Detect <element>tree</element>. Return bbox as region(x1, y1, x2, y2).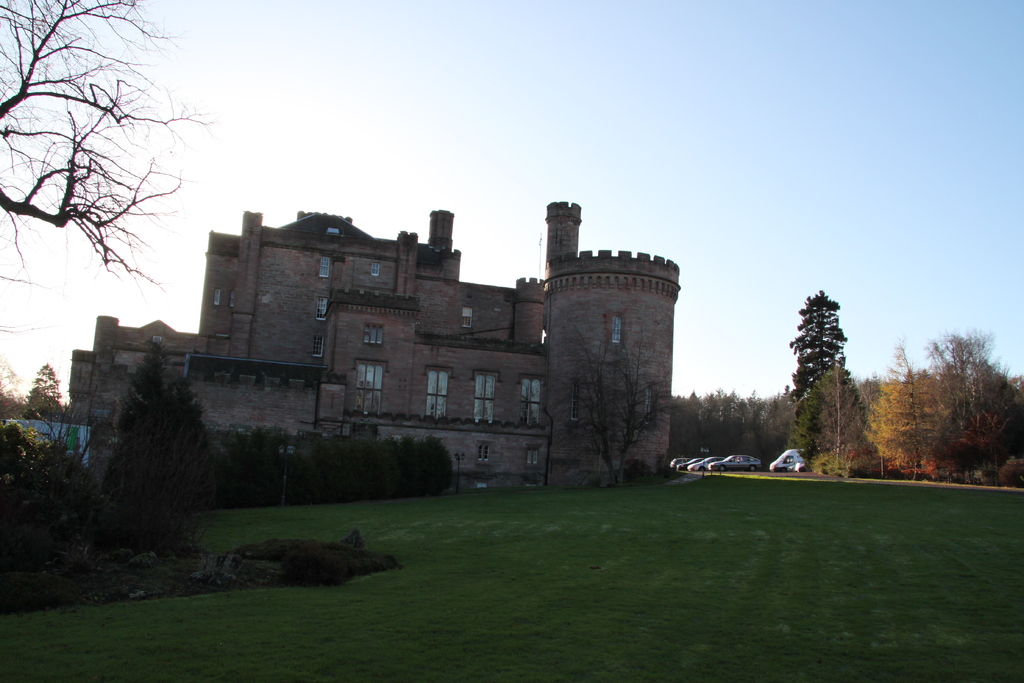
region(337, 427, 379, 490).
